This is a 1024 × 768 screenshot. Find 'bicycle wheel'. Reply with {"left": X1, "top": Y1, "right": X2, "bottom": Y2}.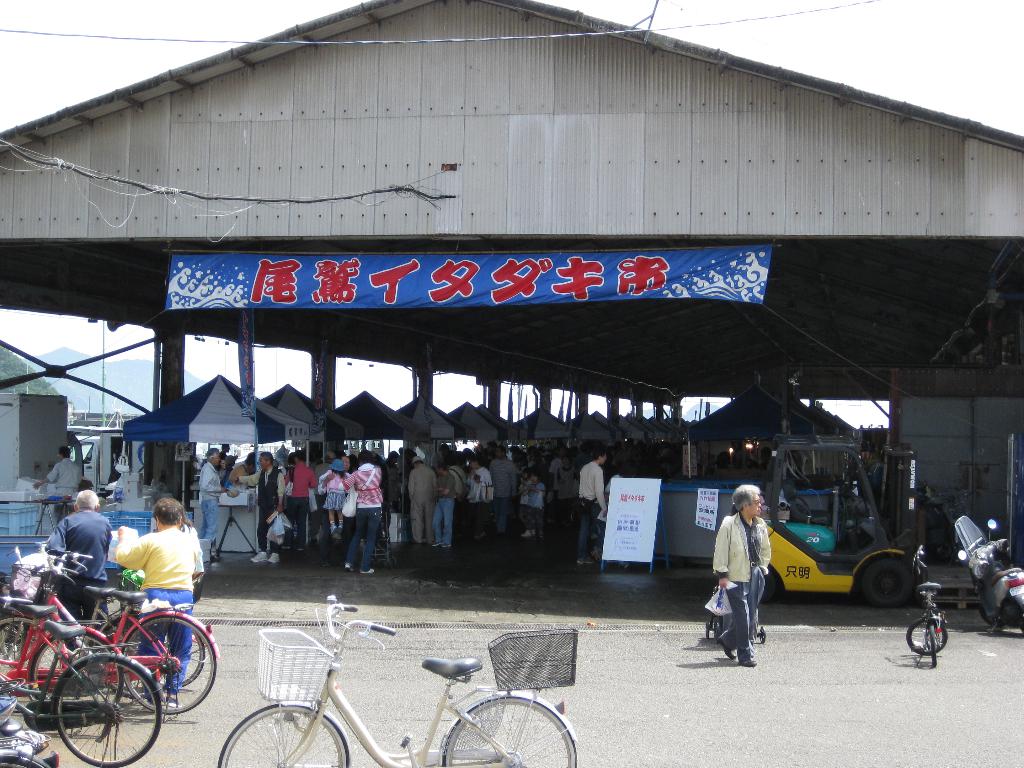
{"left": 54, "top": 652, "right": 163, "bottom": 767}.
